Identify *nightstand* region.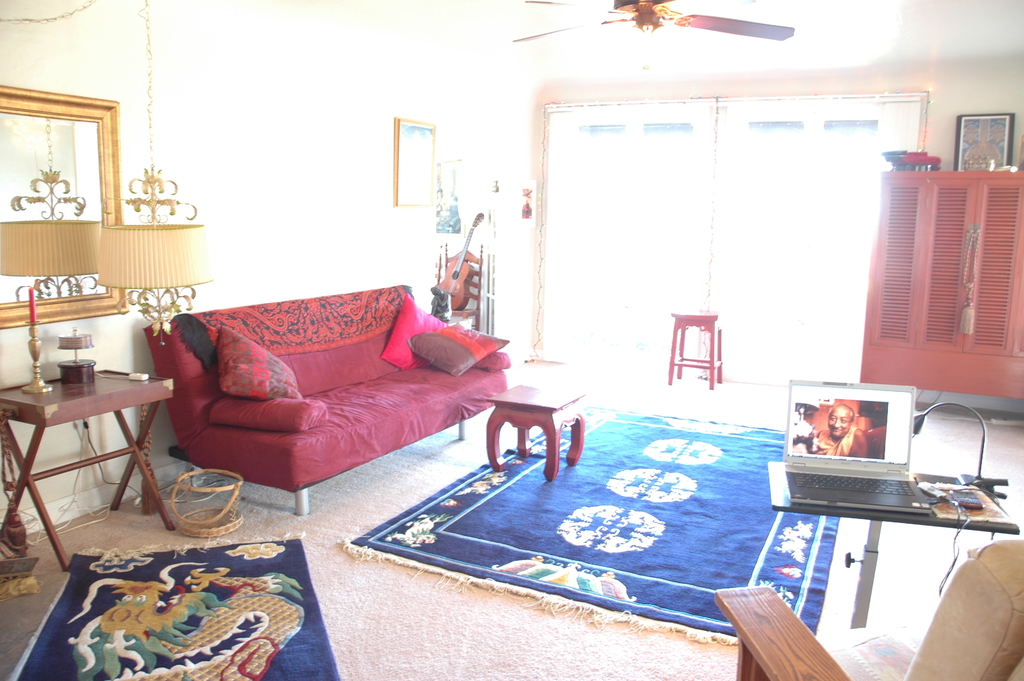
Region: Rect(0, 361, 174, 574).
